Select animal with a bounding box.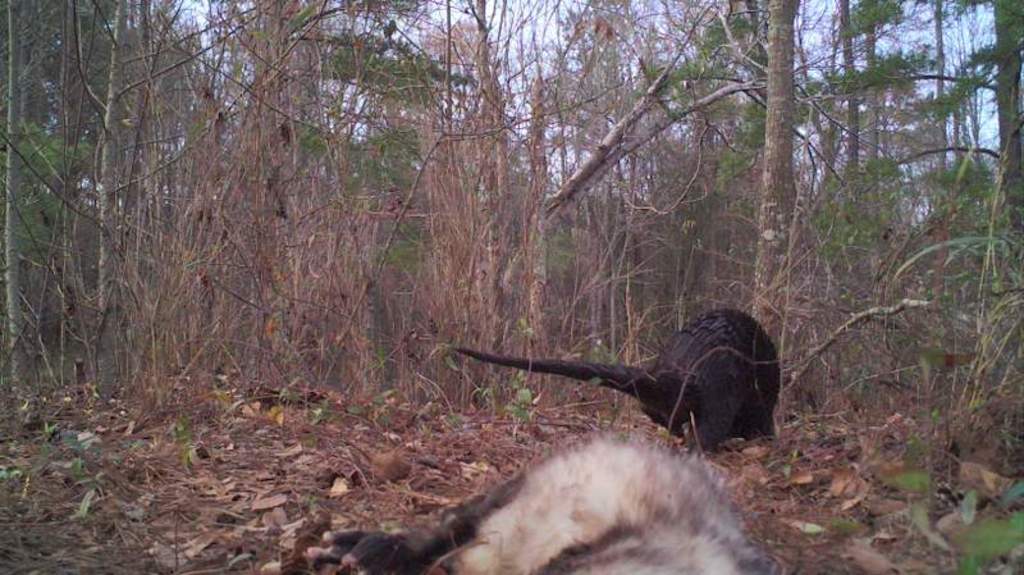
(435,302,782,453).
